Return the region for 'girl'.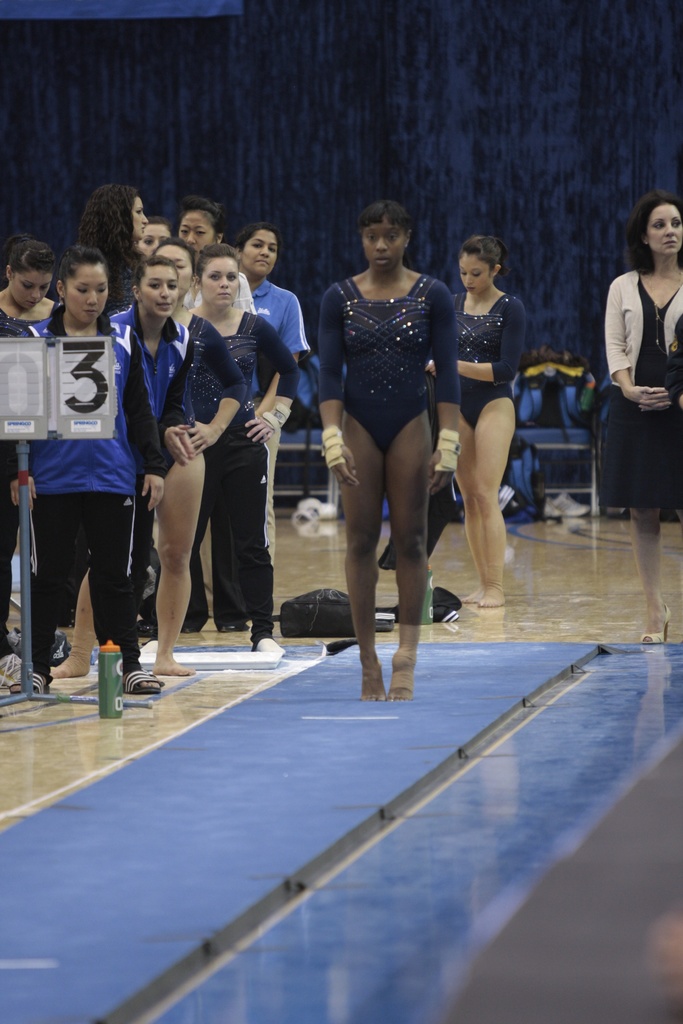
x1=171, y1=202, x2=224, y2=249.
